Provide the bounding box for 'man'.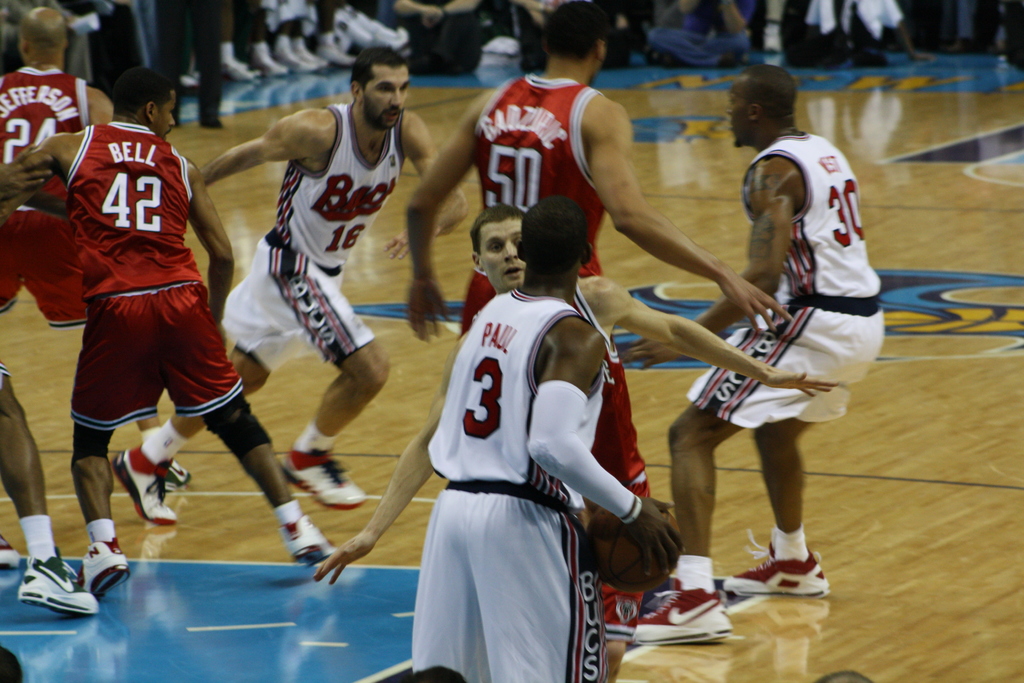
Rect(607, 53, 883, 650).
